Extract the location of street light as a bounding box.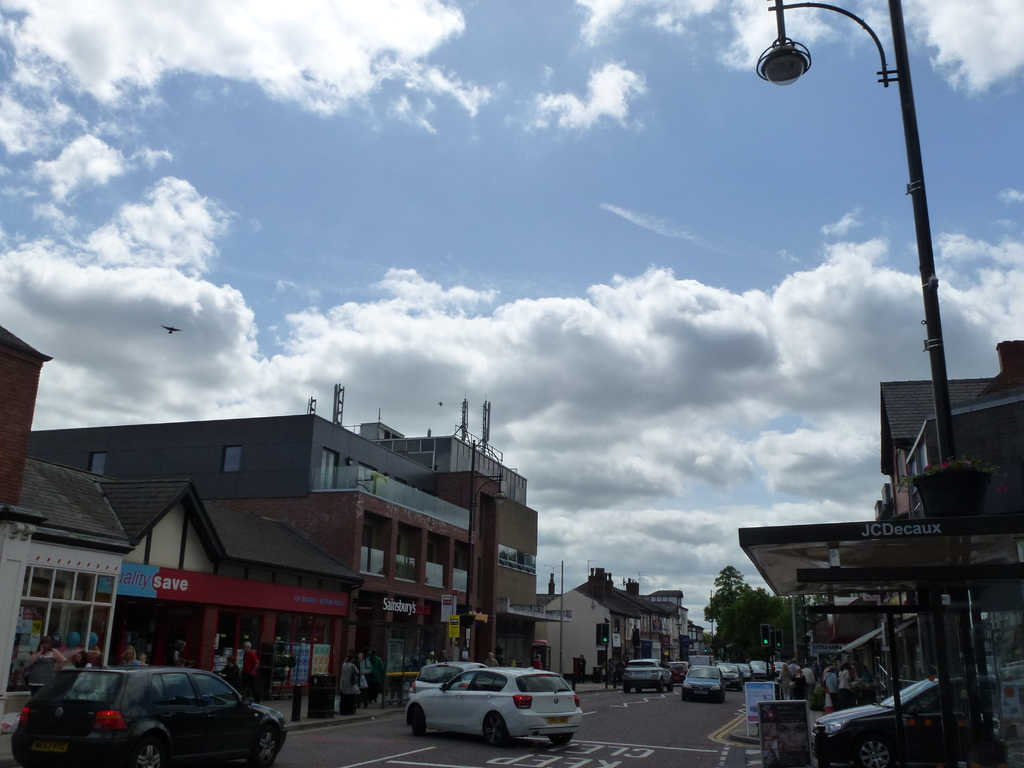
(x1=543, y1=557, x2=561, y2=680).
